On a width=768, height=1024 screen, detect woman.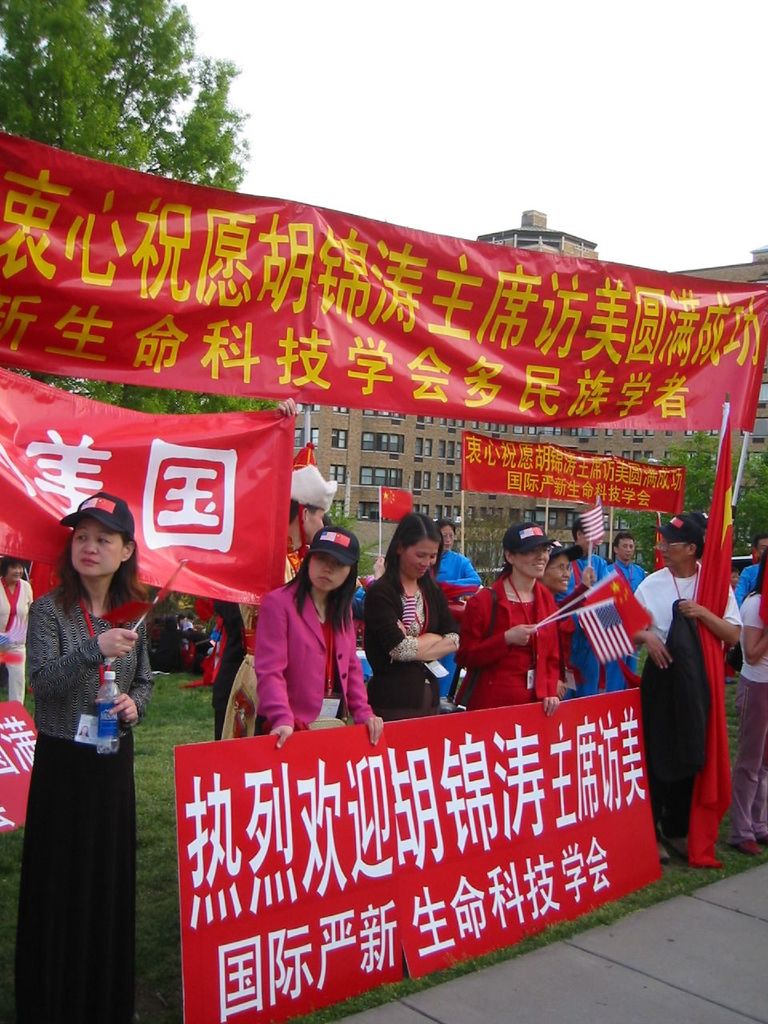
(x1=0, y1=557, x2=38, y2=705).
